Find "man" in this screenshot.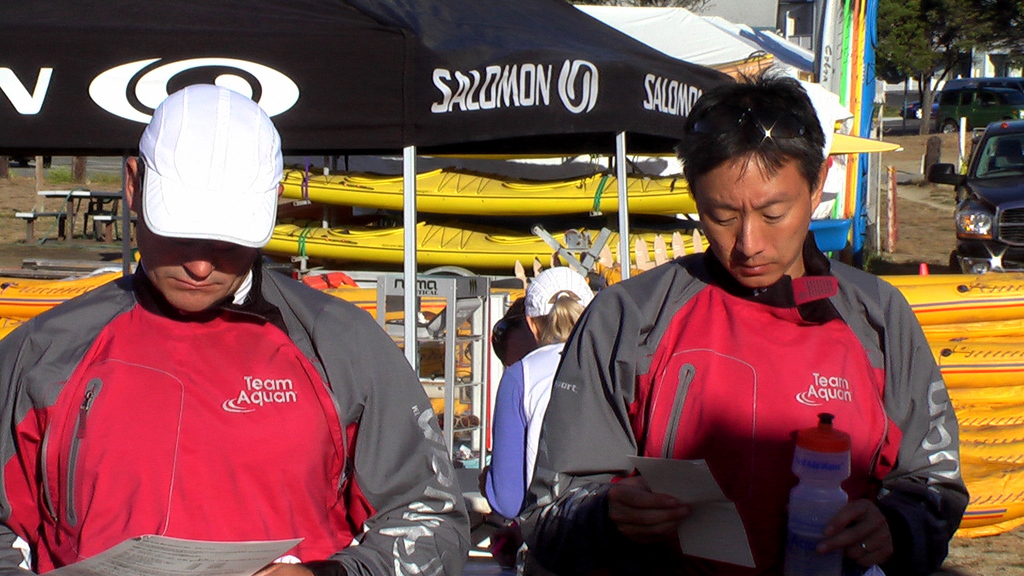
The bounding box for "man" is <box>569,100,963,570</box>.
